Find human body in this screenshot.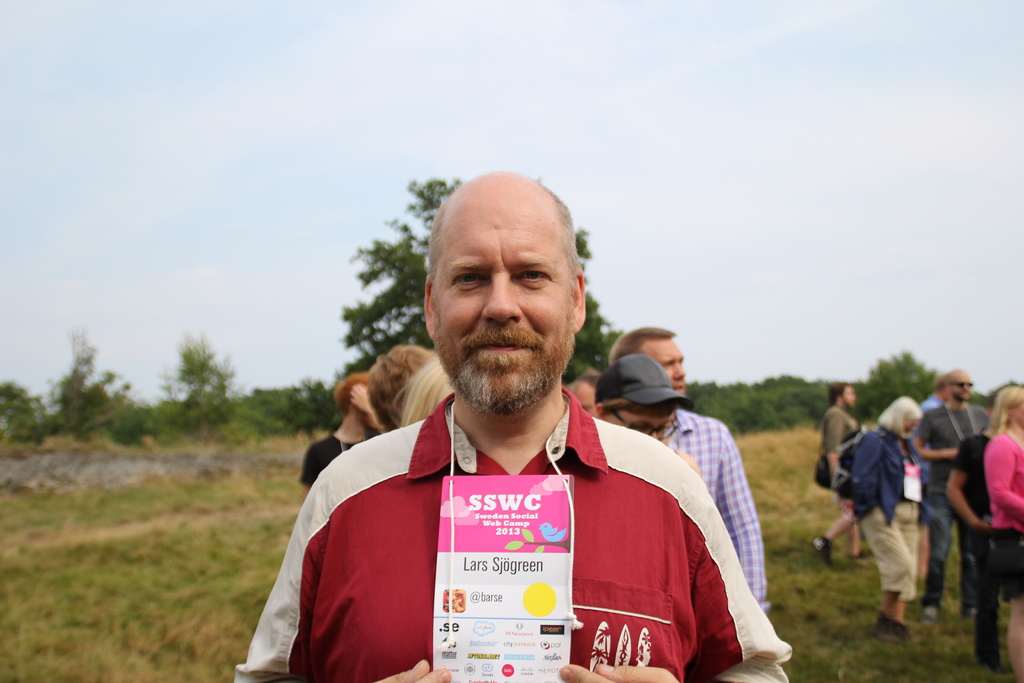
The bounding box for human body is (951,431,1009,675).
